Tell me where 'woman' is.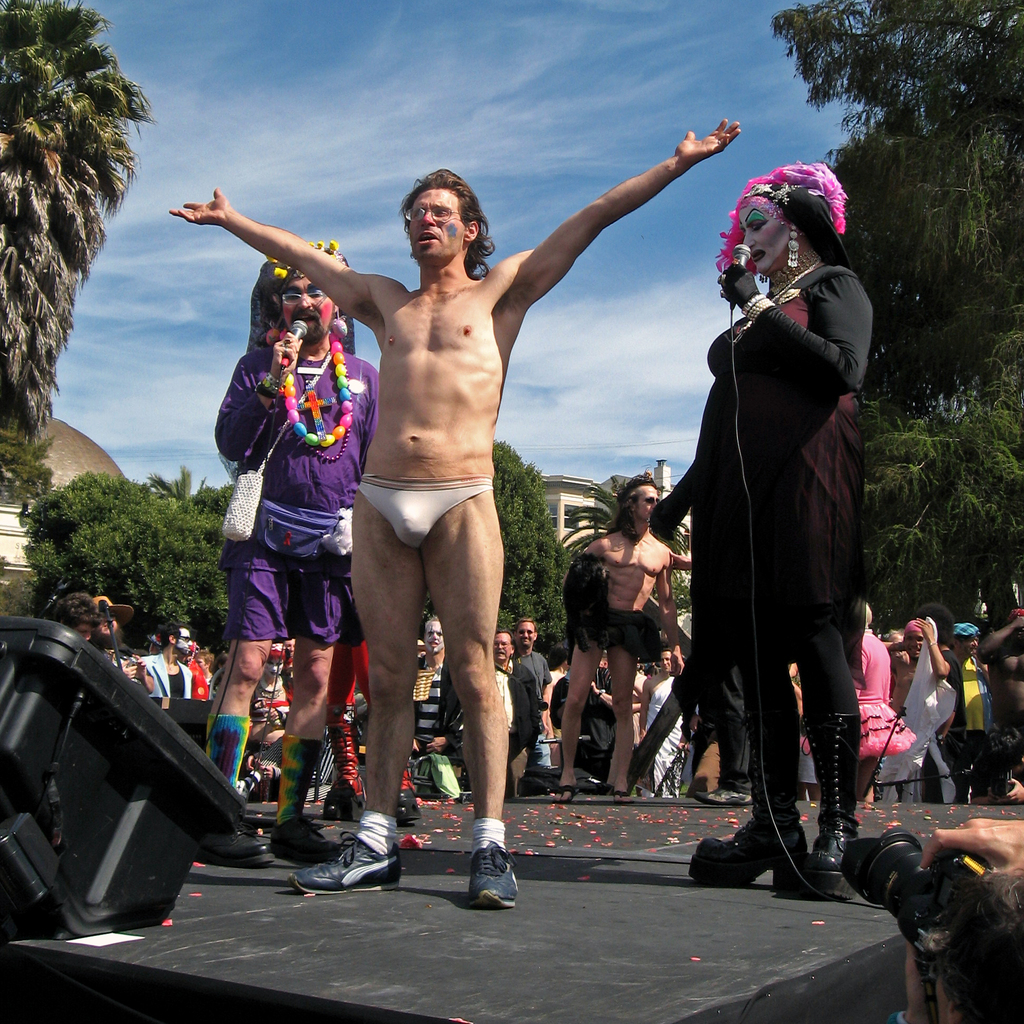
'woman' is at detection(659, 151, 890, 896).
